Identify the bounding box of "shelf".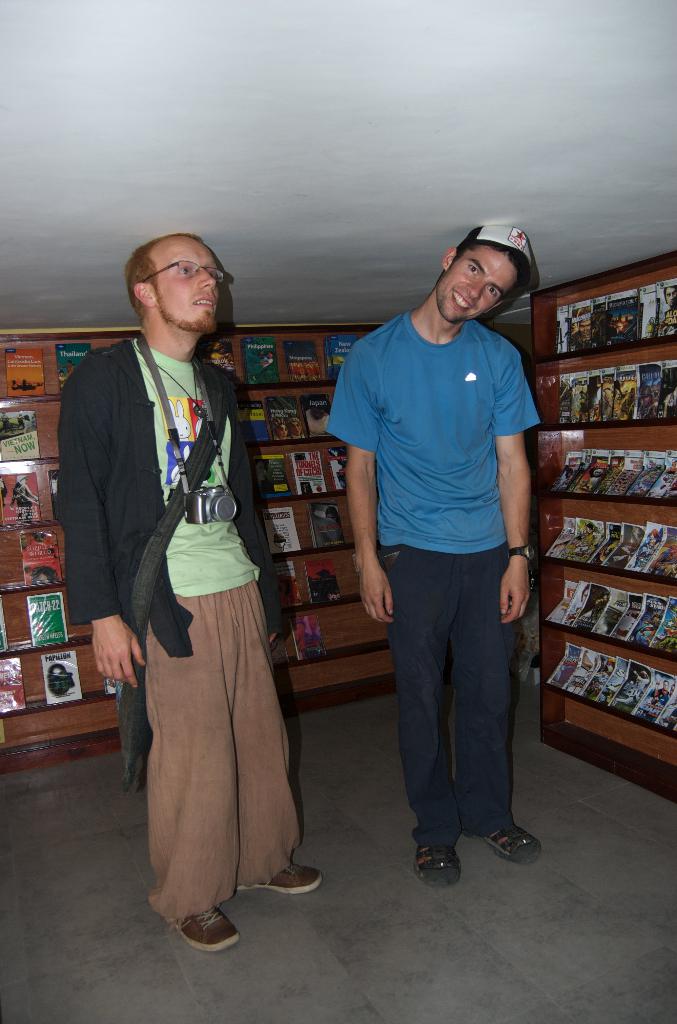
region(0, 516, 72, 581).
